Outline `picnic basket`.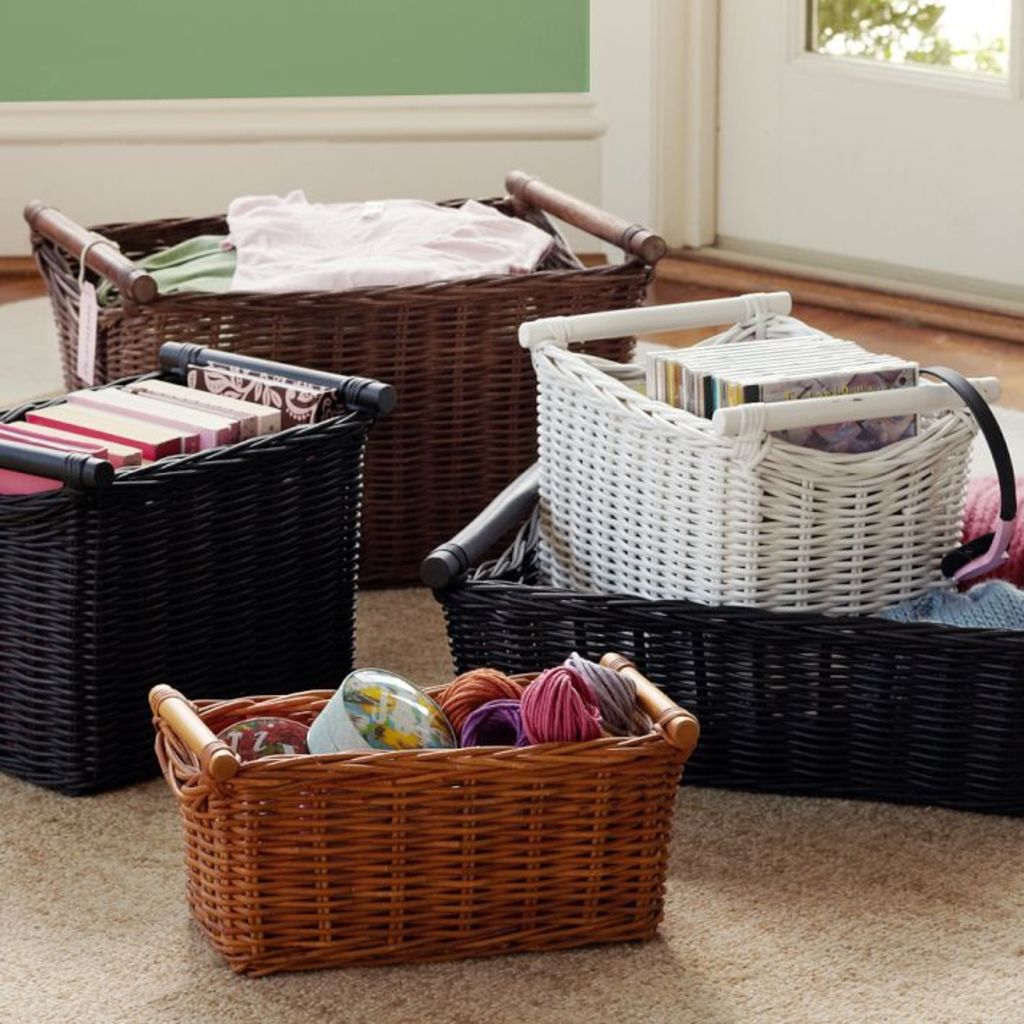
Outline: Rect(0, 336, 400, 802).
